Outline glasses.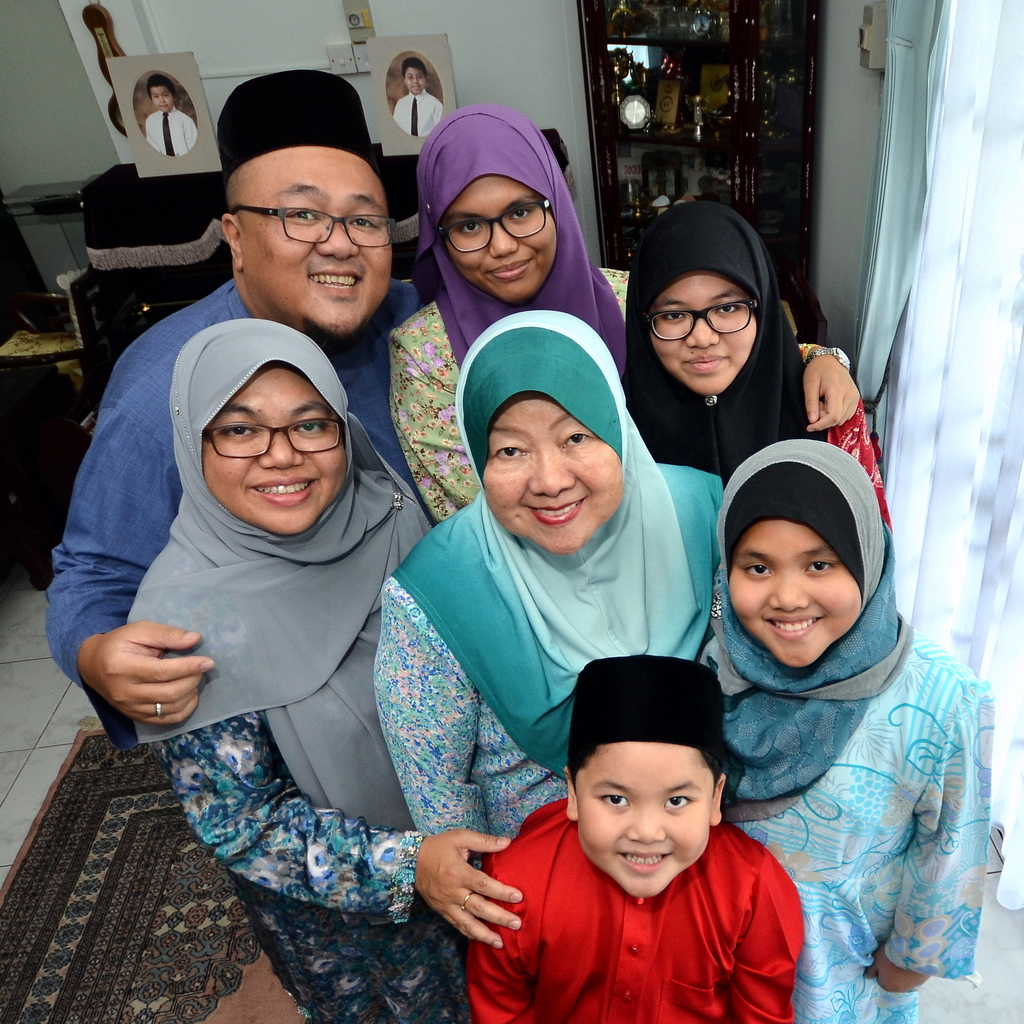
Outline: 200/420/344/457.
